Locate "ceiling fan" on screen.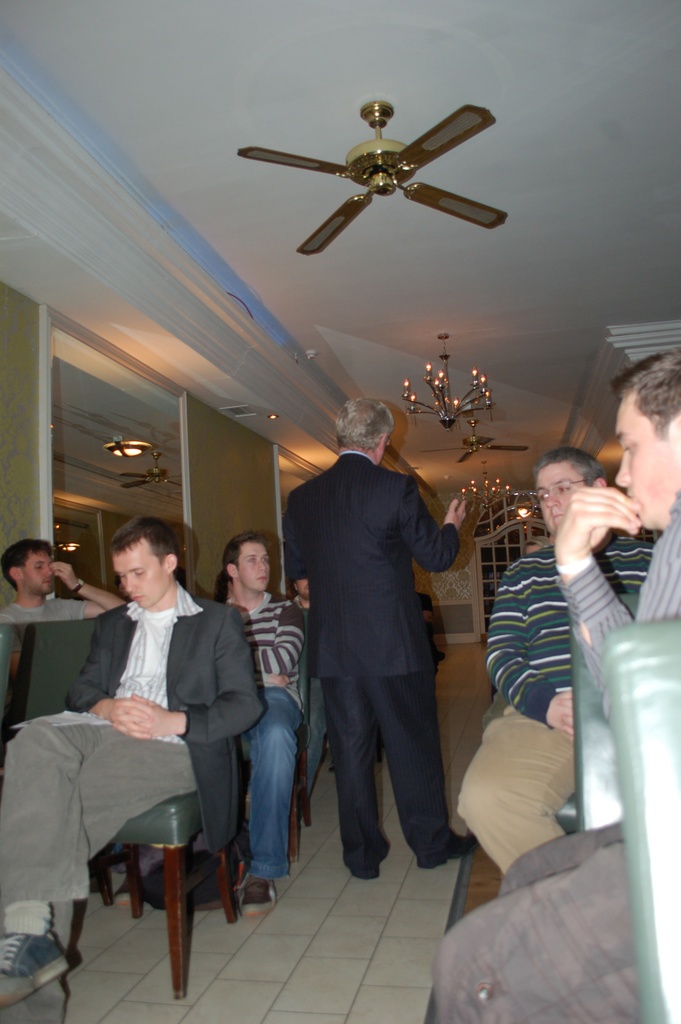
On screen at box=[121, 449, 184, 490].
